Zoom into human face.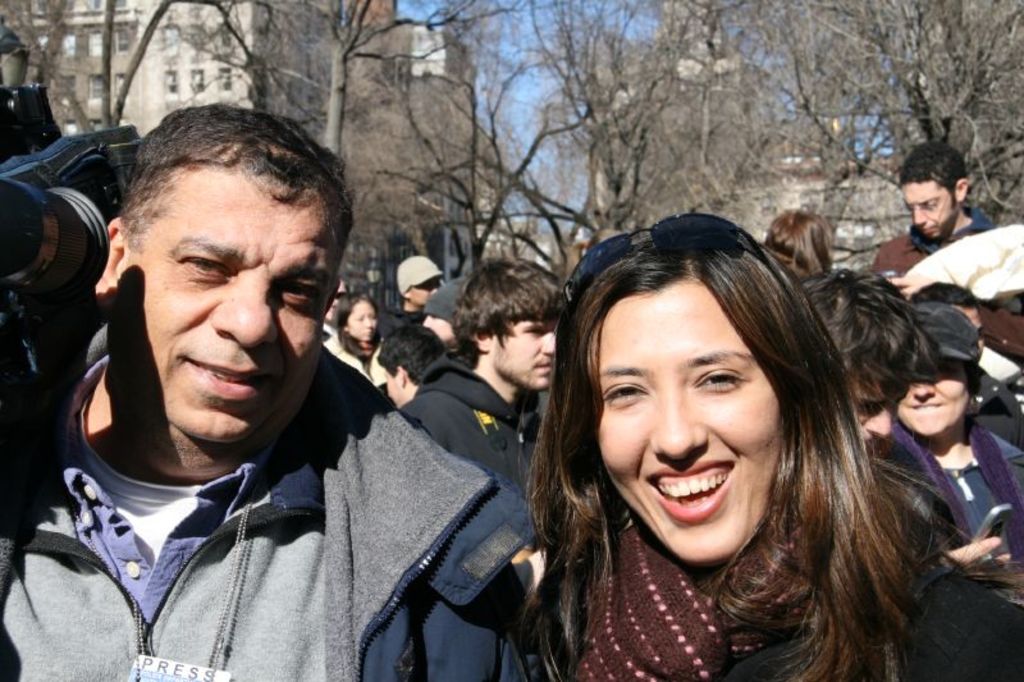
Zoom target: l=901, t=365, r=968, b=435.
